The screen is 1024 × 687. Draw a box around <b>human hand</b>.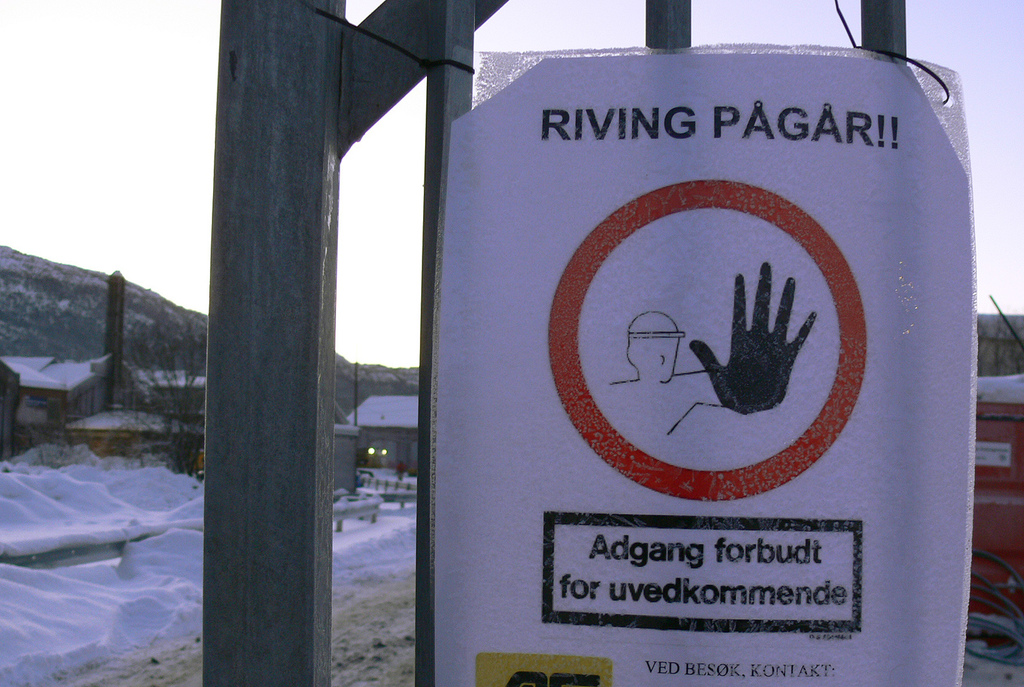
box(688, 262, 824, 429).
